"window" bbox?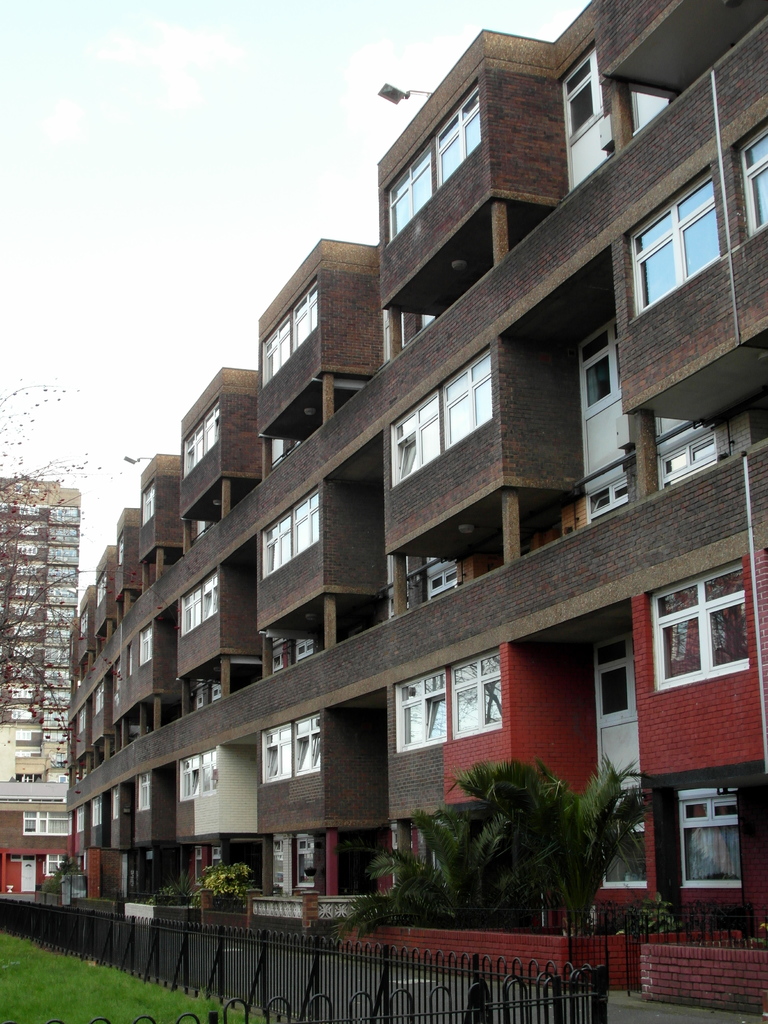
177,390,223,477
